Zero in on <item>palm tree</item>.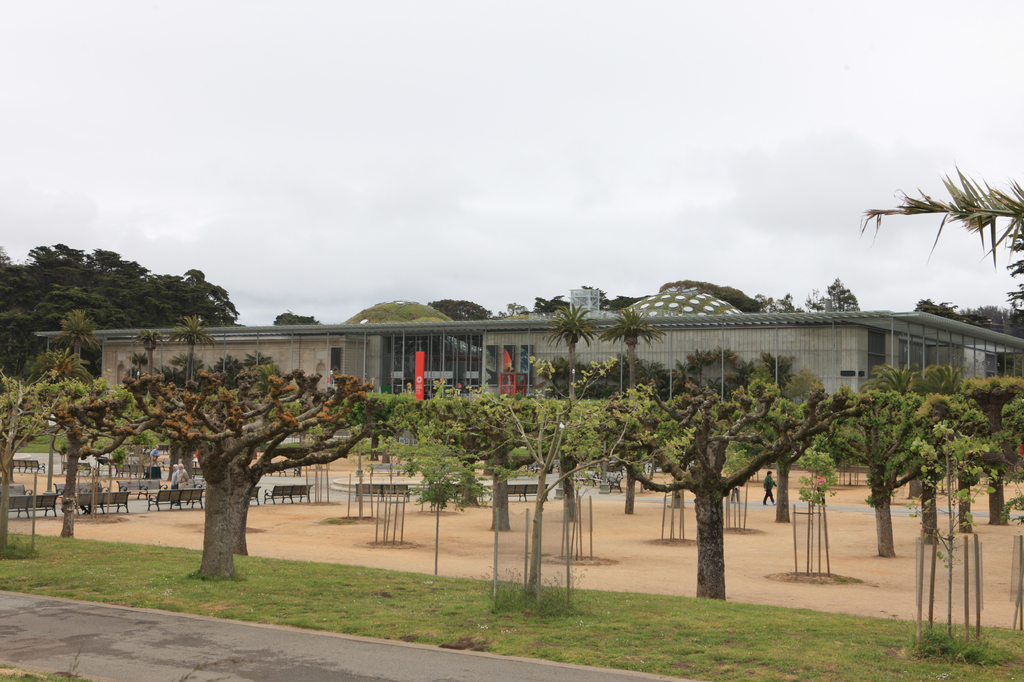
Zeroed in: BBox(969, 397, 1000, 500).
